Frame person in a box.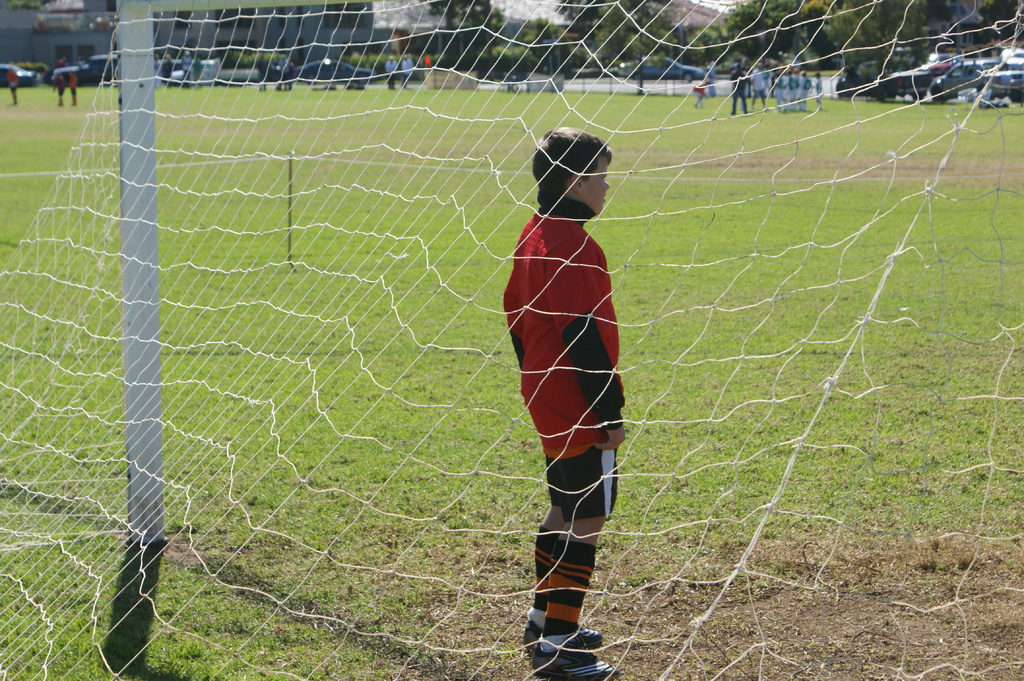
691, 80, 712, 109.
